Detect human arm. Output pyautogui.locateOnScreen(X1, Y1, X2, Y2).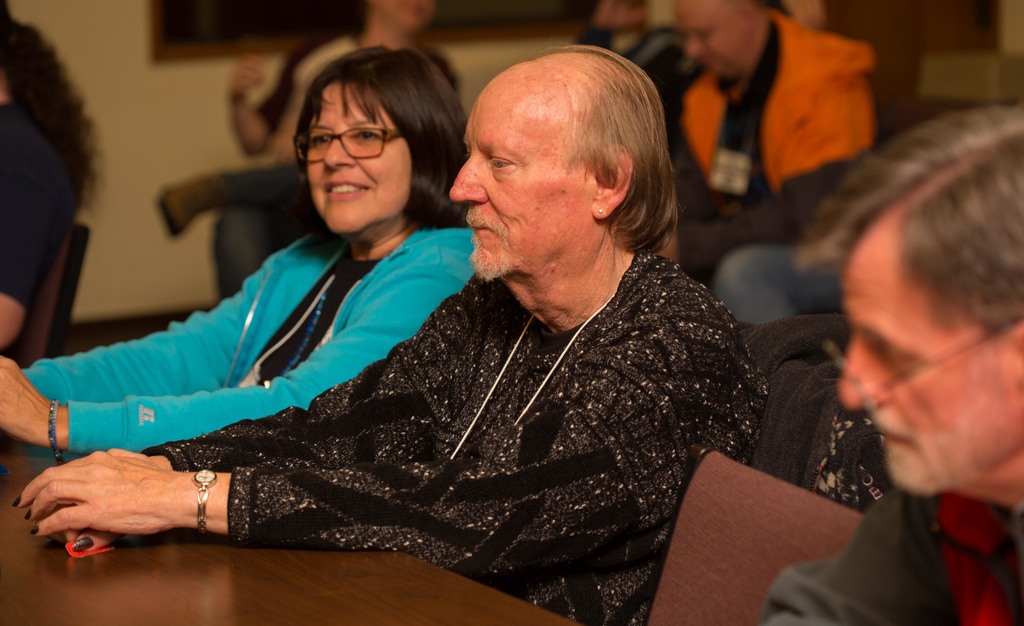
pyautogui.locateOnScreen(0, 268, 467, 456).
